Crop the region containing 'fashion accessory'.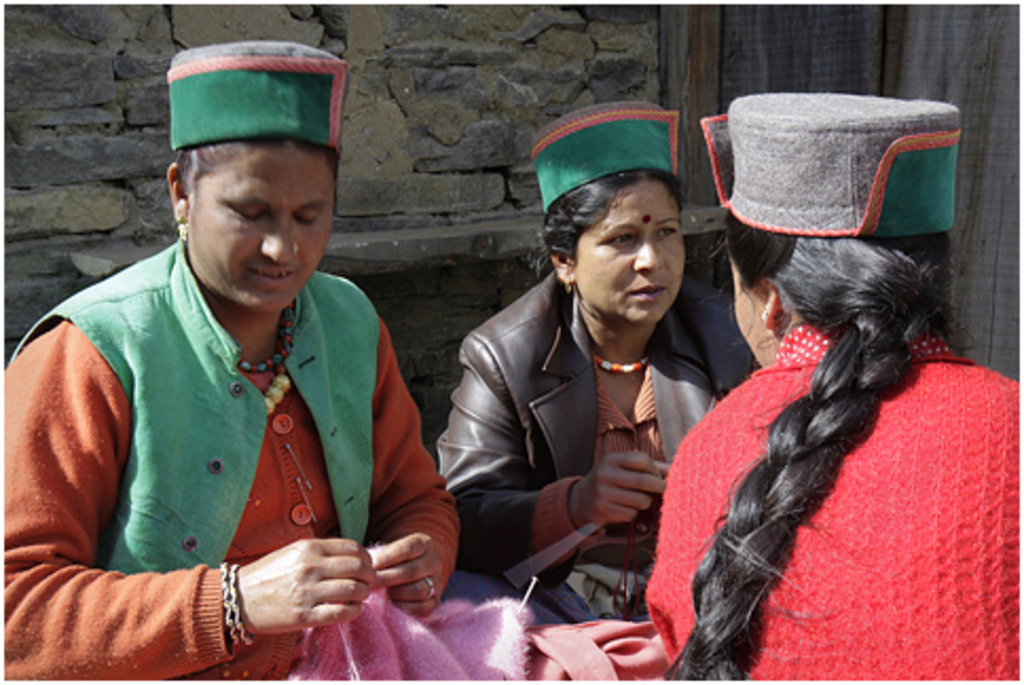
Crop region: [427, 581, 432, 594].
